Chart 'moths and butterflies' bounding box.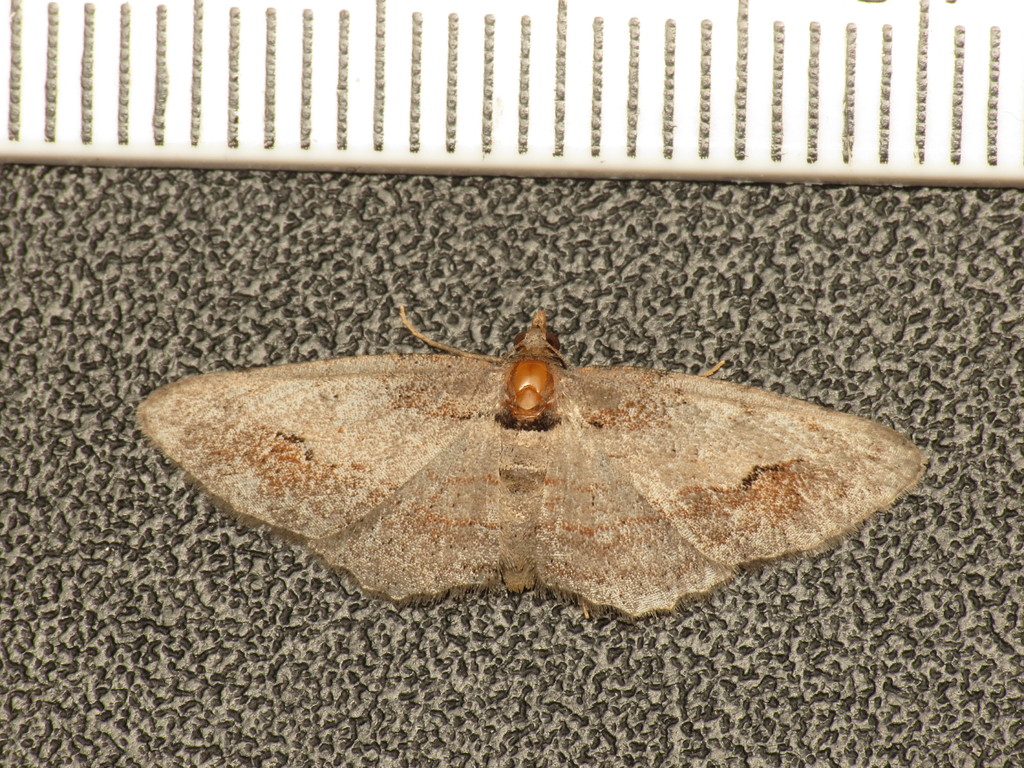
Charted: 136/307/920/637.
